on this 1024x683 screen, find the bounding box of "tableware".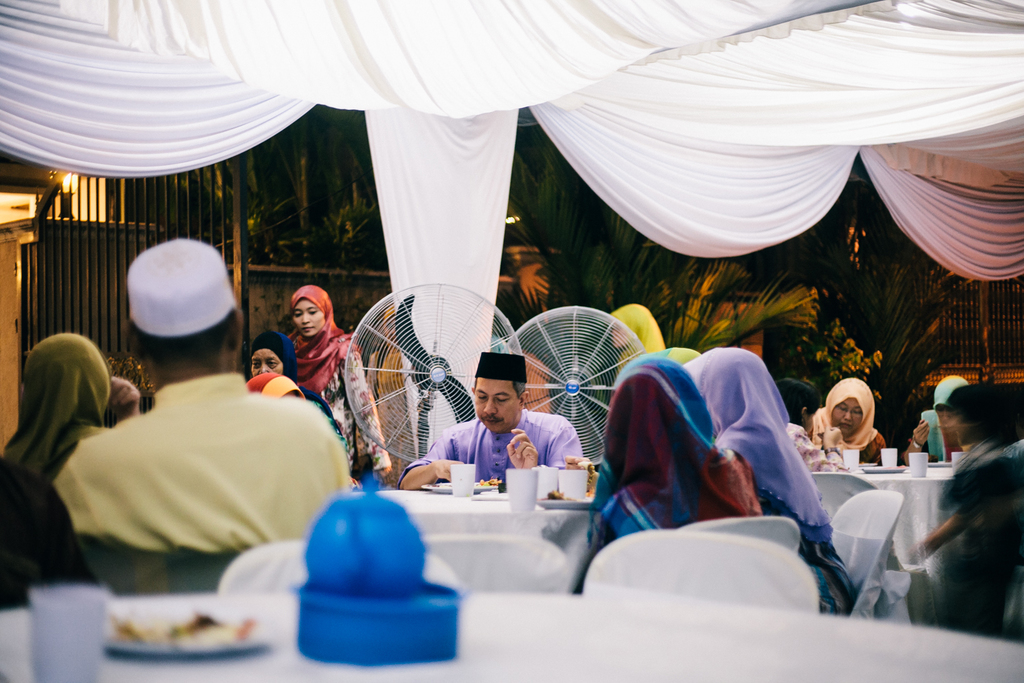
Bounding box: (530, 464, 558, 500).
